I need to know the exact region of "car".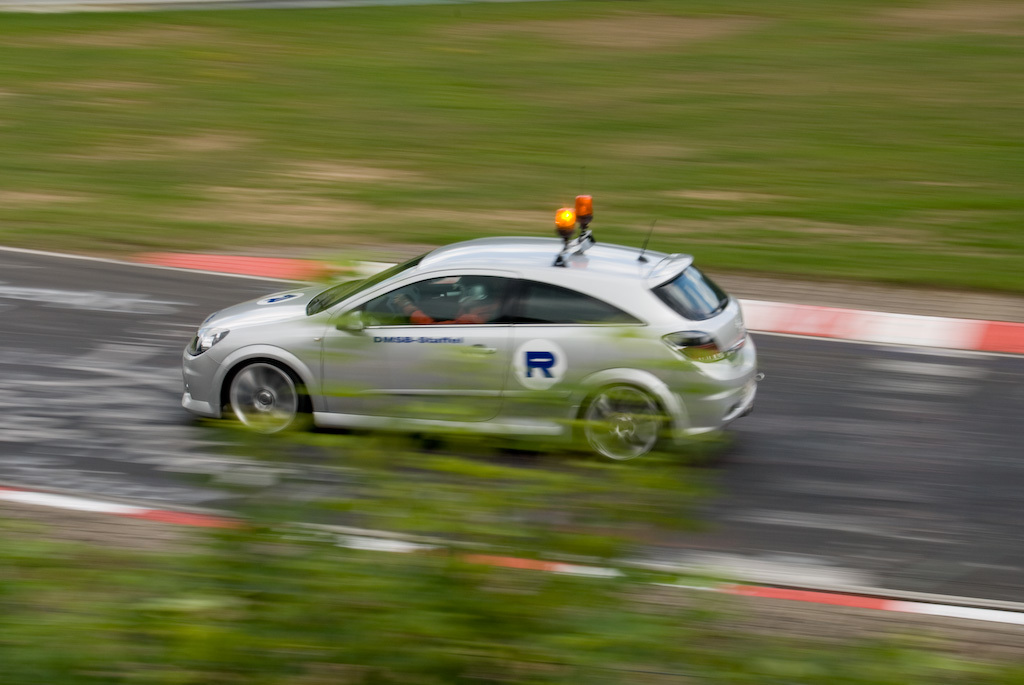
Region: detection(170, 205, 757, 451).
